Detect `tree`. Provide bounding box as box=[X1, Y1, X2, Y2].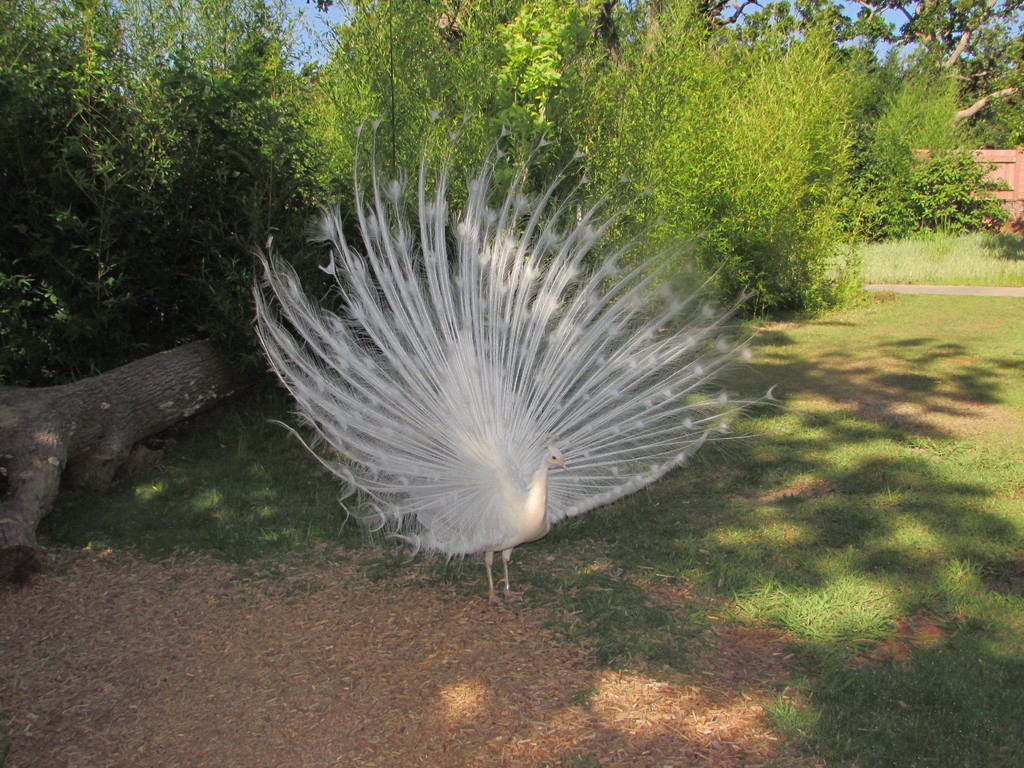
box=[822, 0, 1023, 152].
